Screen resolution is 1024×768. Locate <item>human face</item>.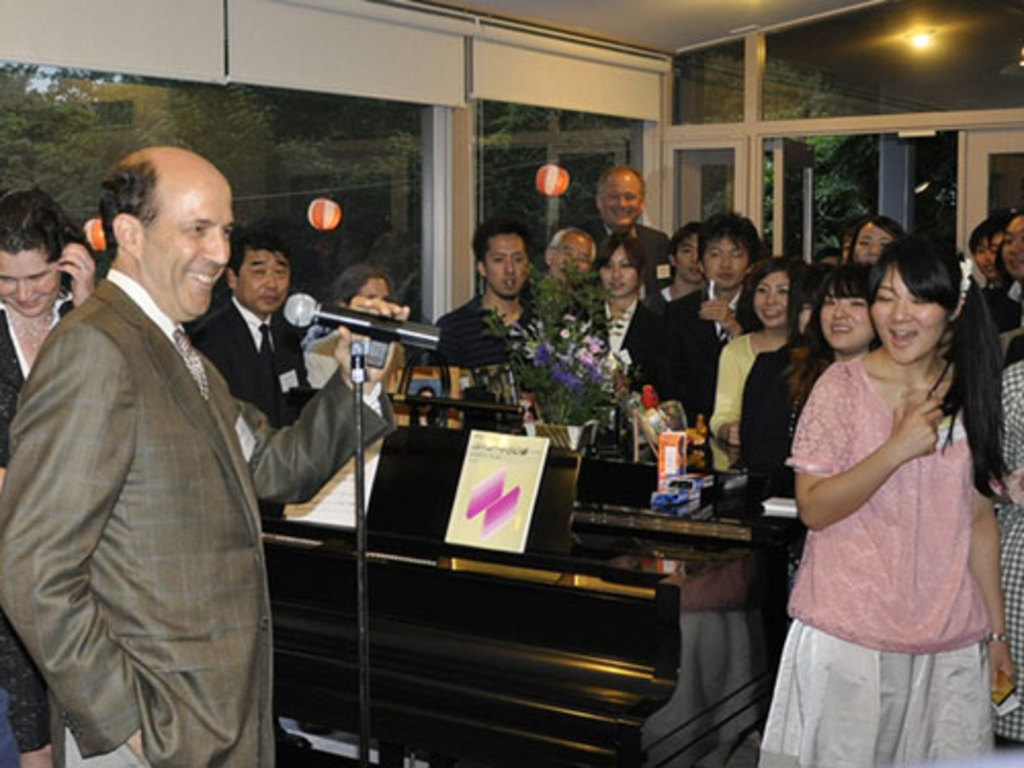
(877,266,936,356).
